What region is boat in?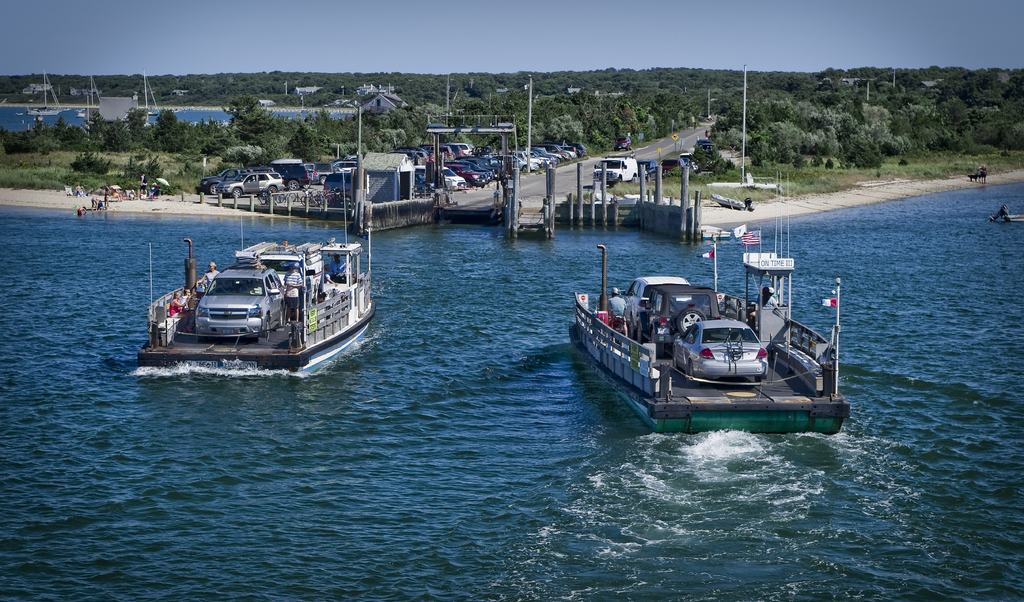
select_region(990, 203, 1023, 223).
